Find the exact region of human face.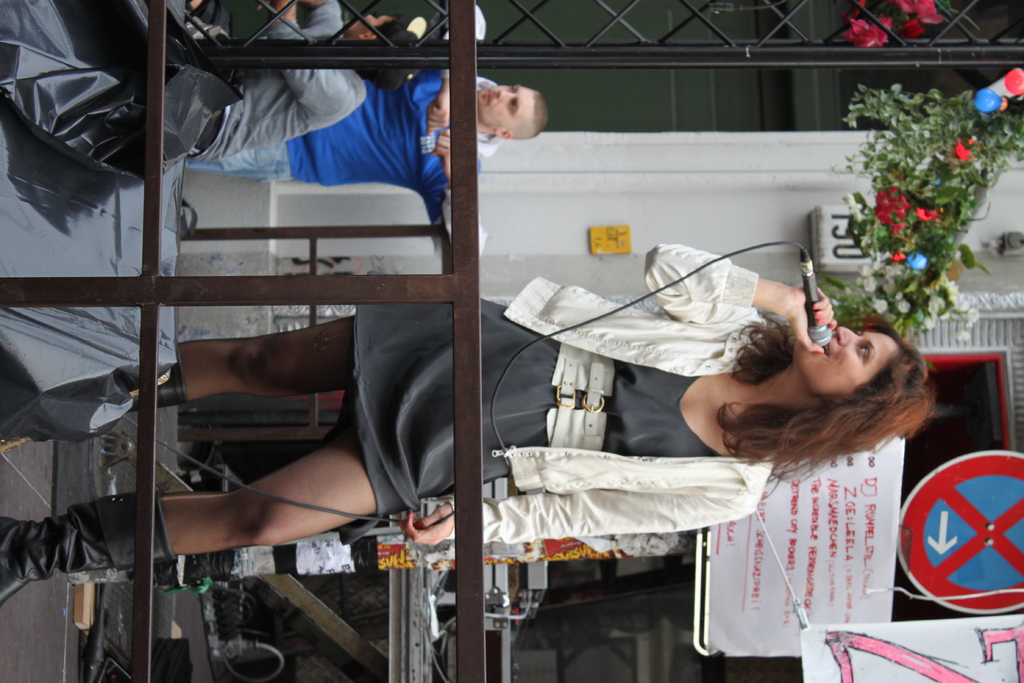
Exact region: region(471, 81, 532, 131).
